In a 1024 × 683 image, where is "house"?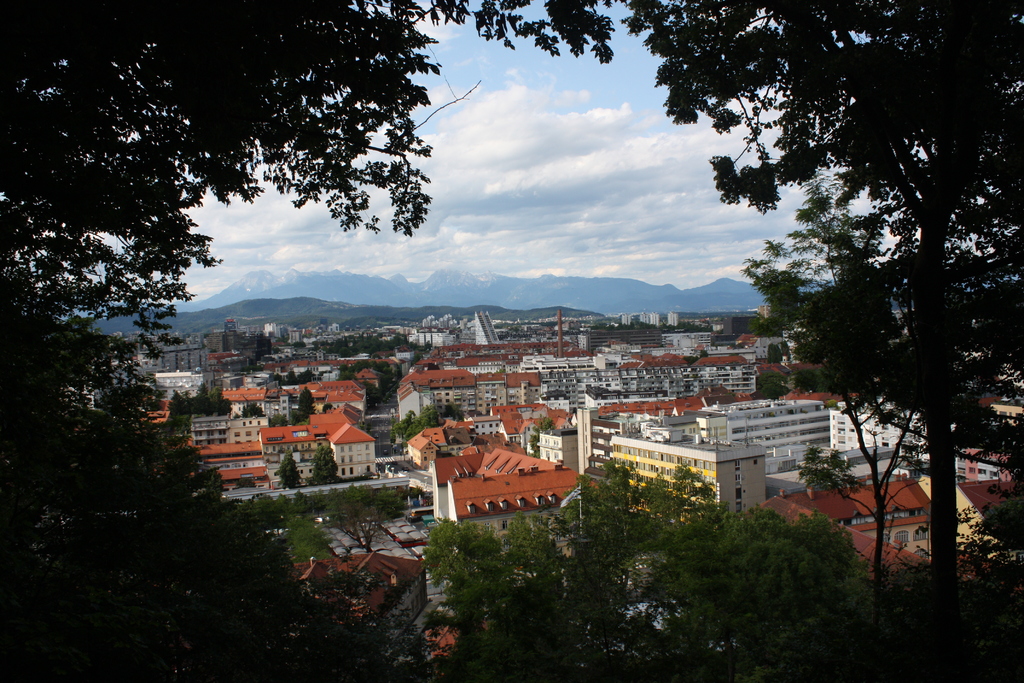
534 365 600 407.
